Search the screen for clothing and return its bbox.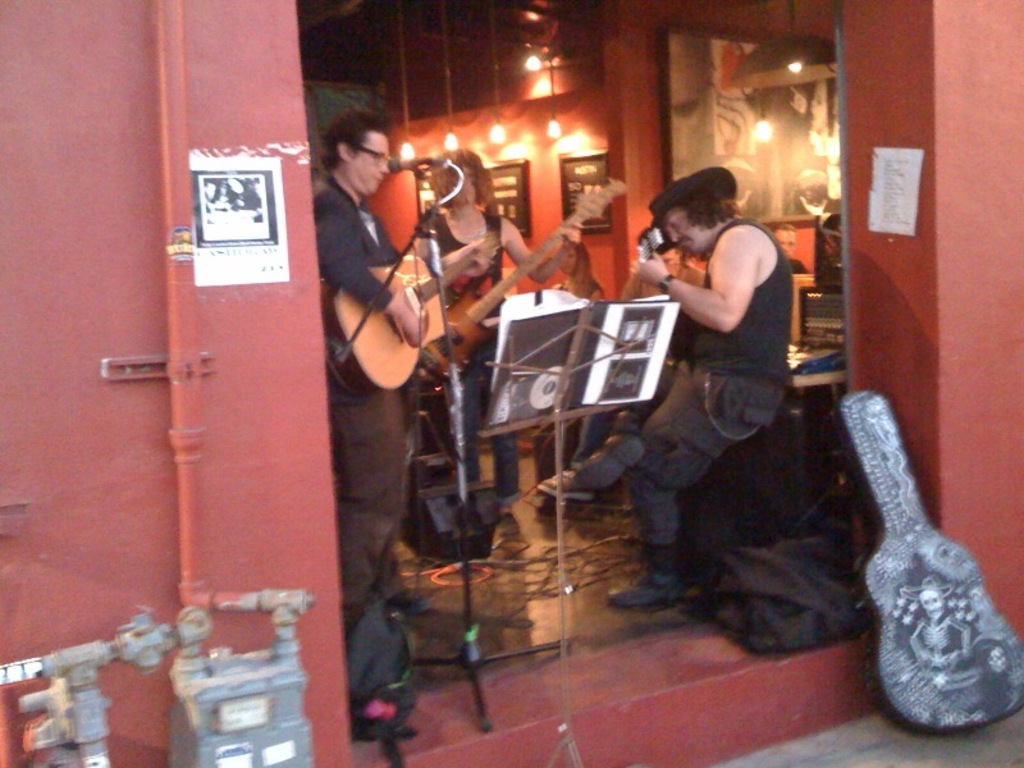
Found: (417, 206, 517, 507).
